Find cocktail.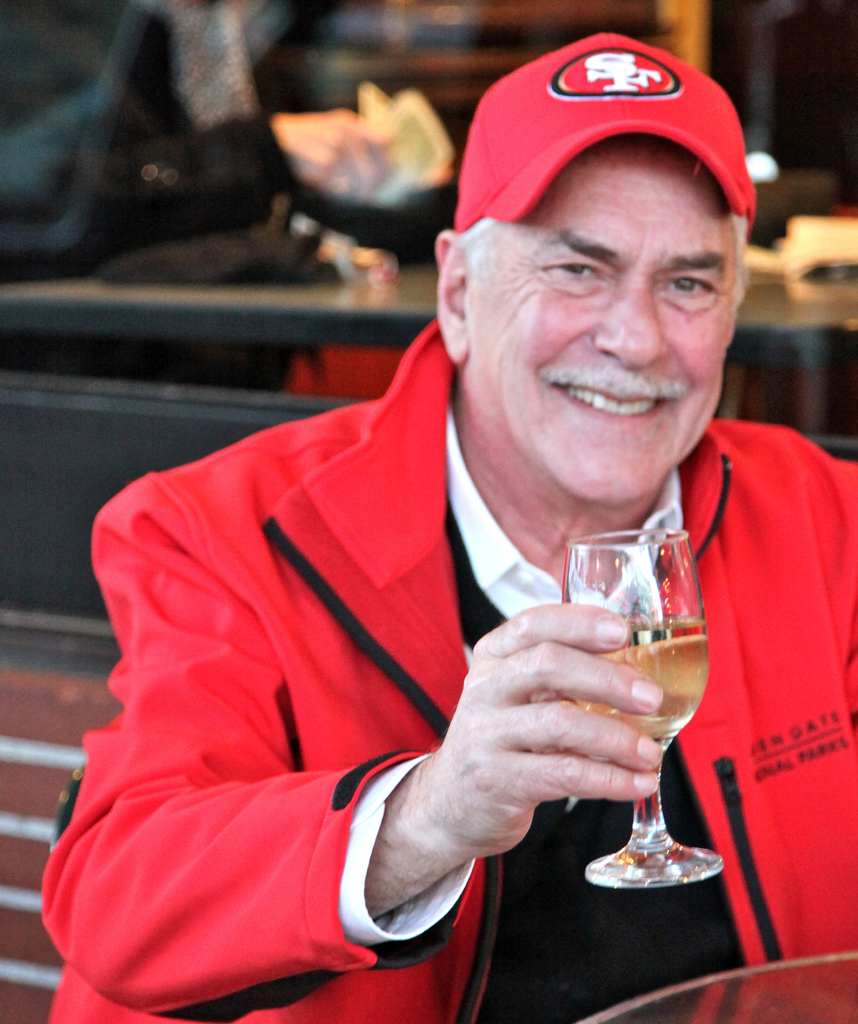
detection(572, 518, 730, 895).
